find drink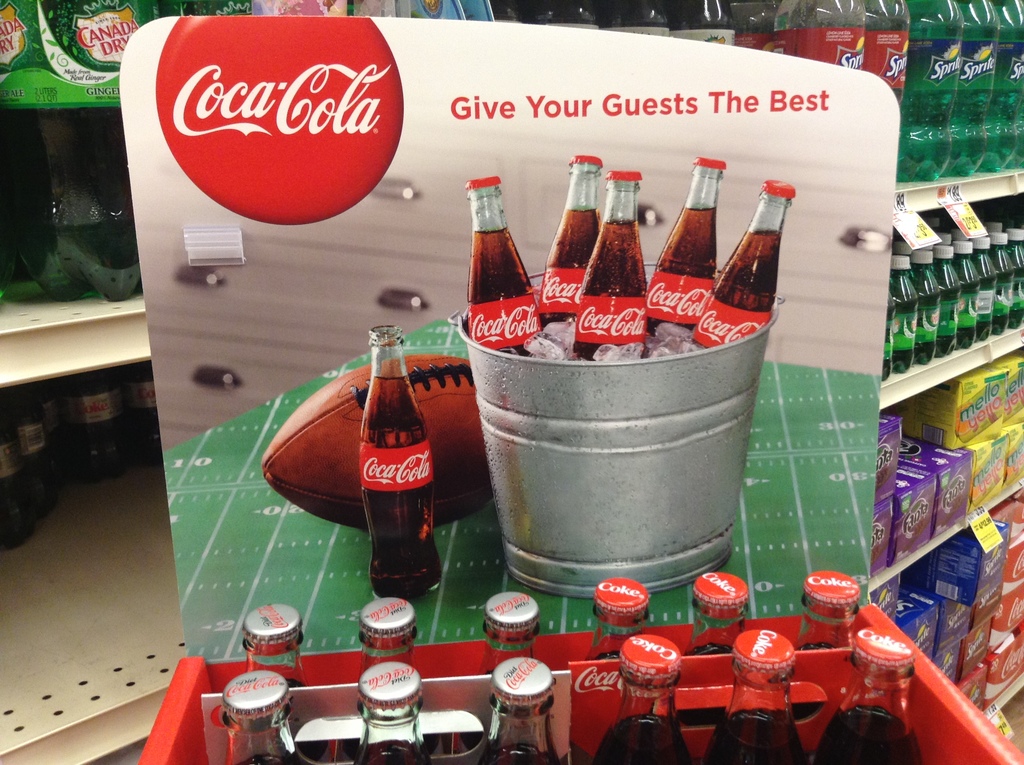
box=[341, 353, 445, 600]
